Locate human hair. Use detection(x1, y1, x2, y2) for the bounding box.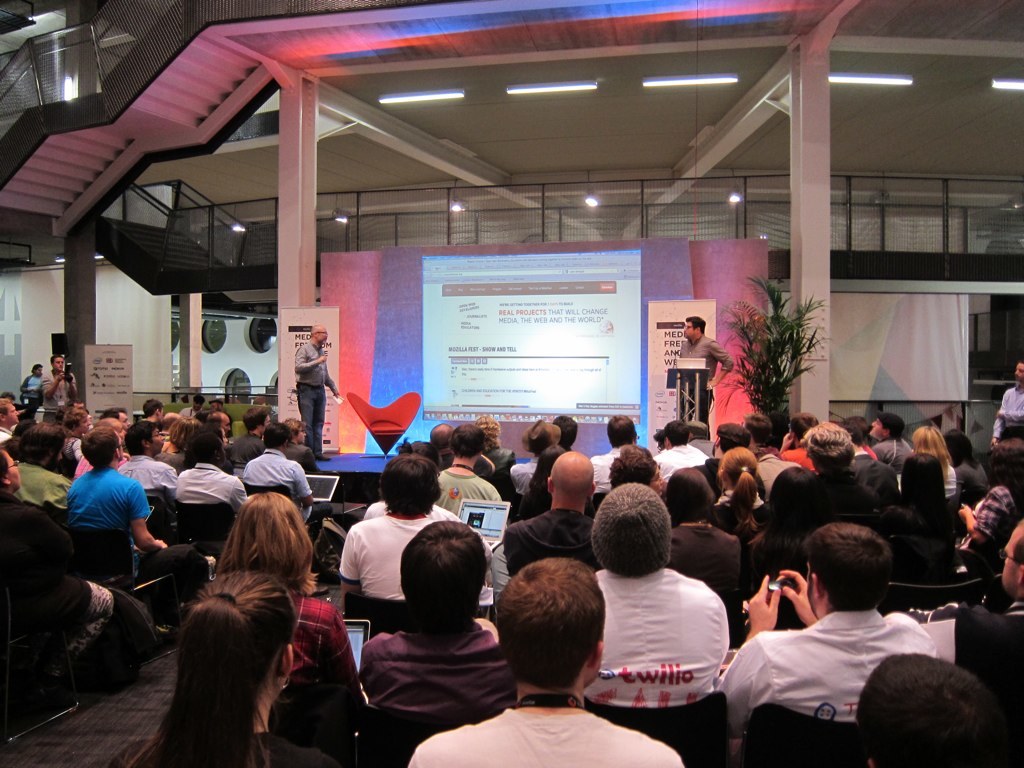
detection(765, 465, 823, 562).
